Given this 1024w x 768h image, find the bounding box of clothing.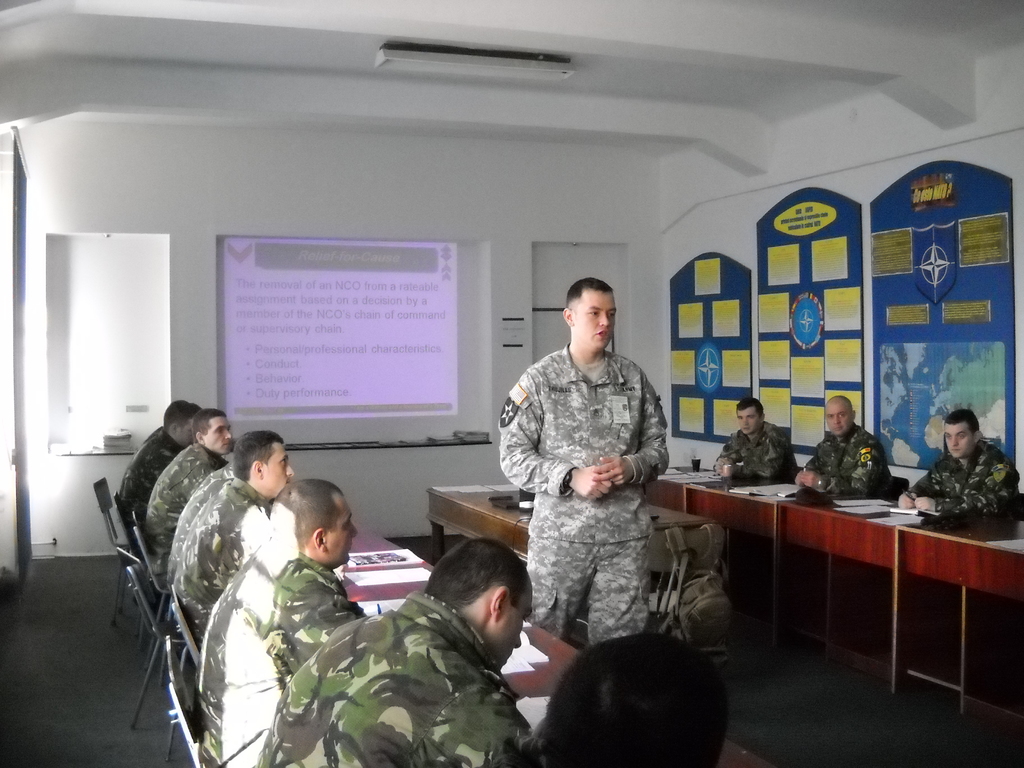
BBox(143, 441, 233, 548).
